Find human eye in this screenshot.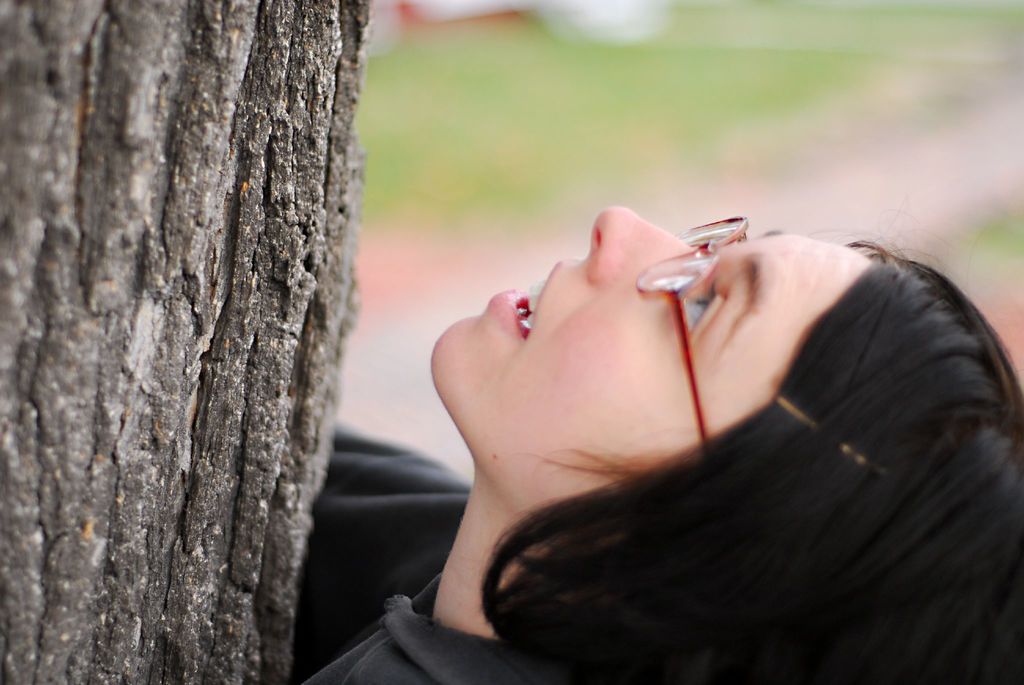
The bounding box for human eye is <region>677, 273, 722, 344</region>.
